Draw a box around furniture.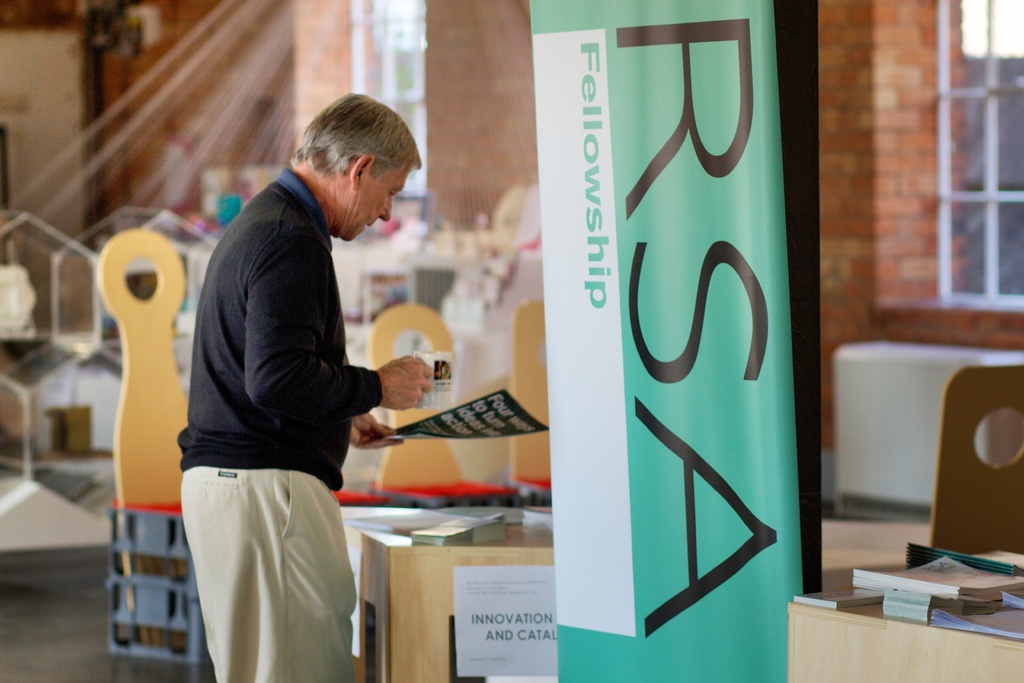
x1=332, y1=481, x2=388, y2=506.
